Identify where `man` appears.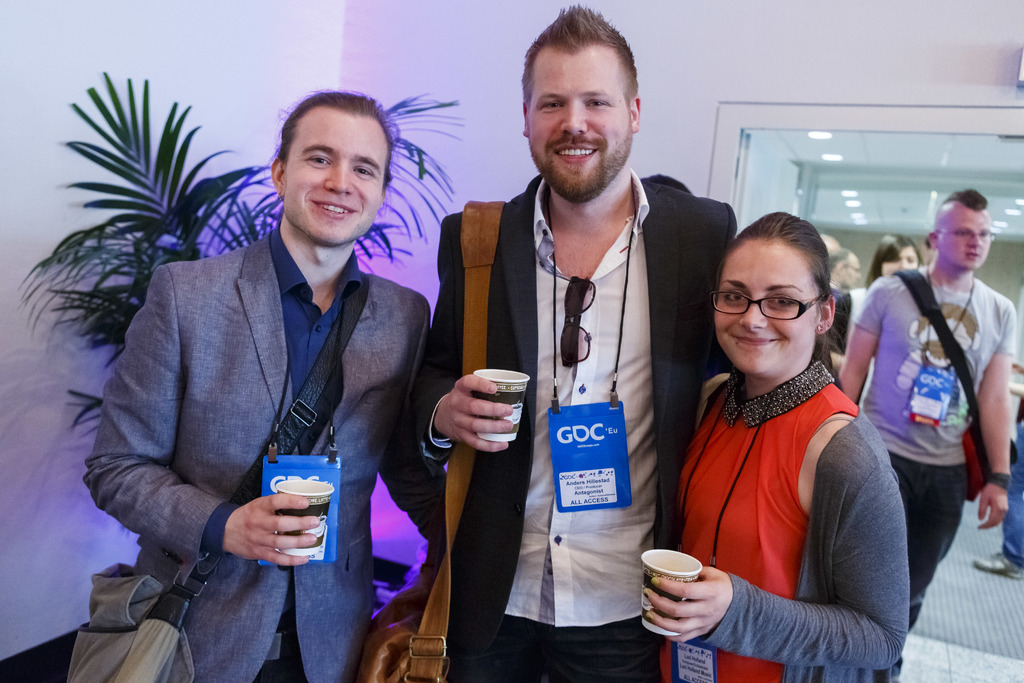
Appears at l=964, t=283, r=1023, b=575.
